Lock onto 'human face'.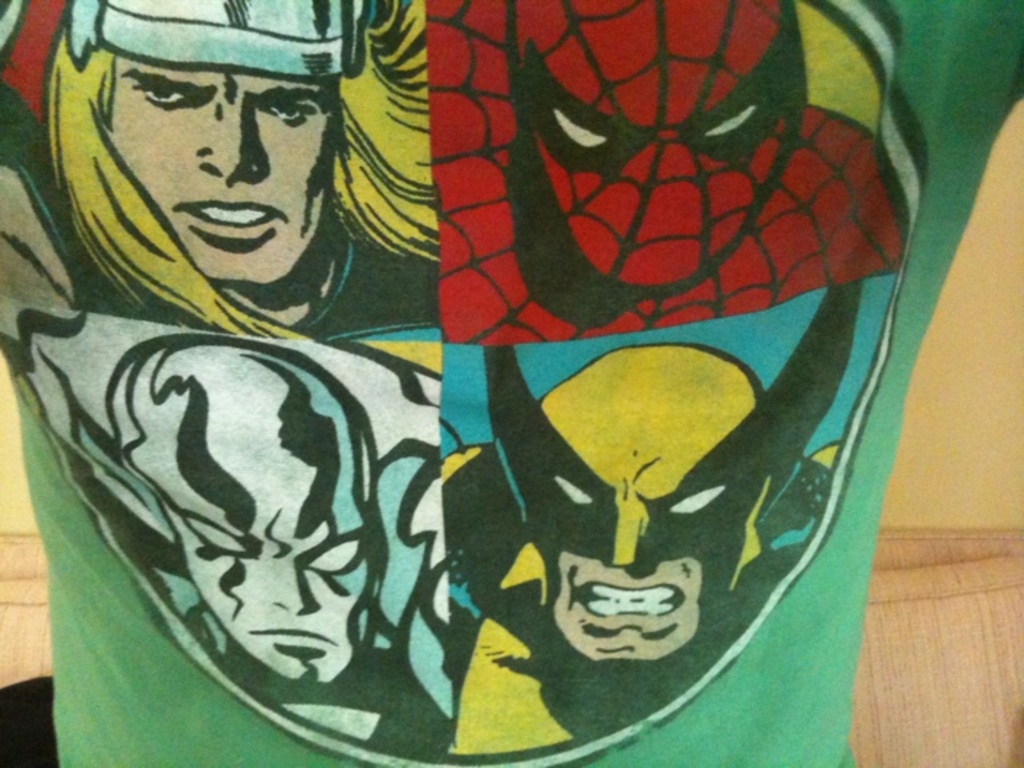
Locked: (x1=72, y1=50, x2=339, y2=297).
